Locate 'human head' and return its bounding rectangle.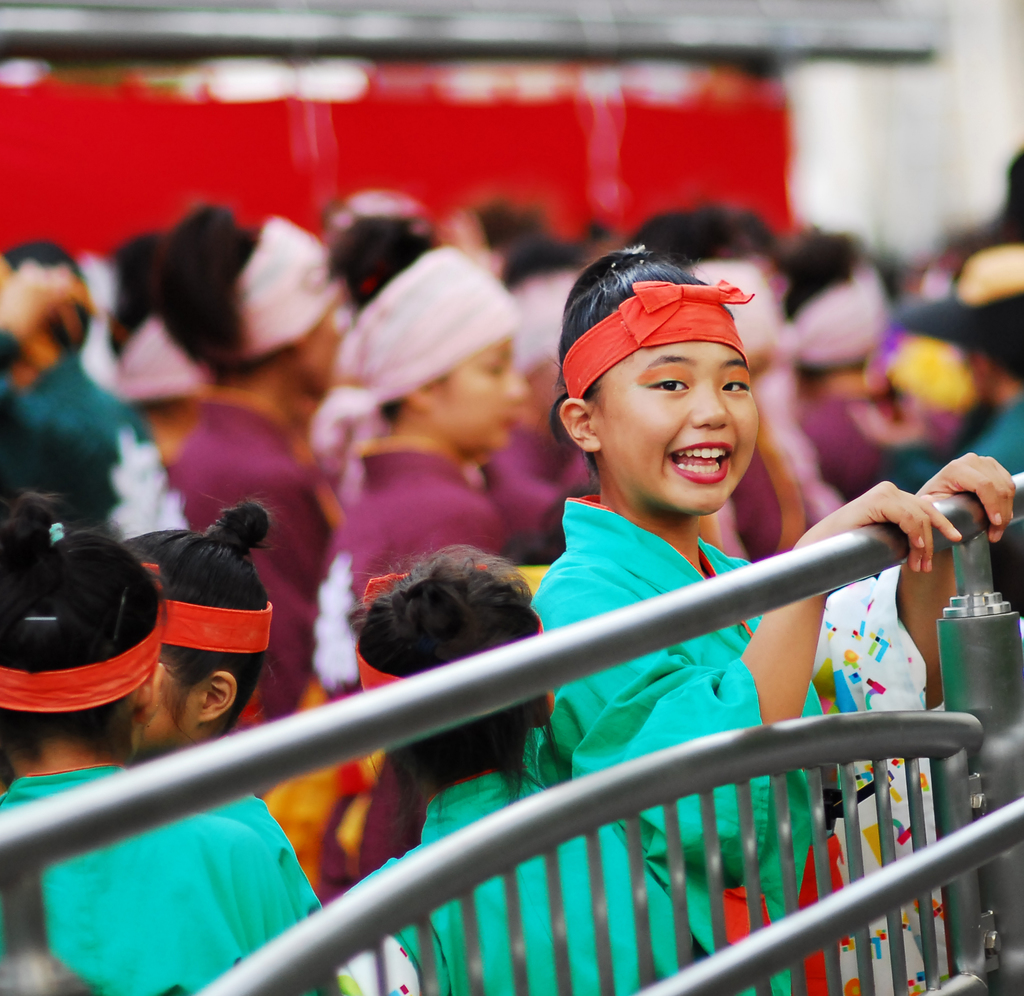
(570, 266, 784, 510).
